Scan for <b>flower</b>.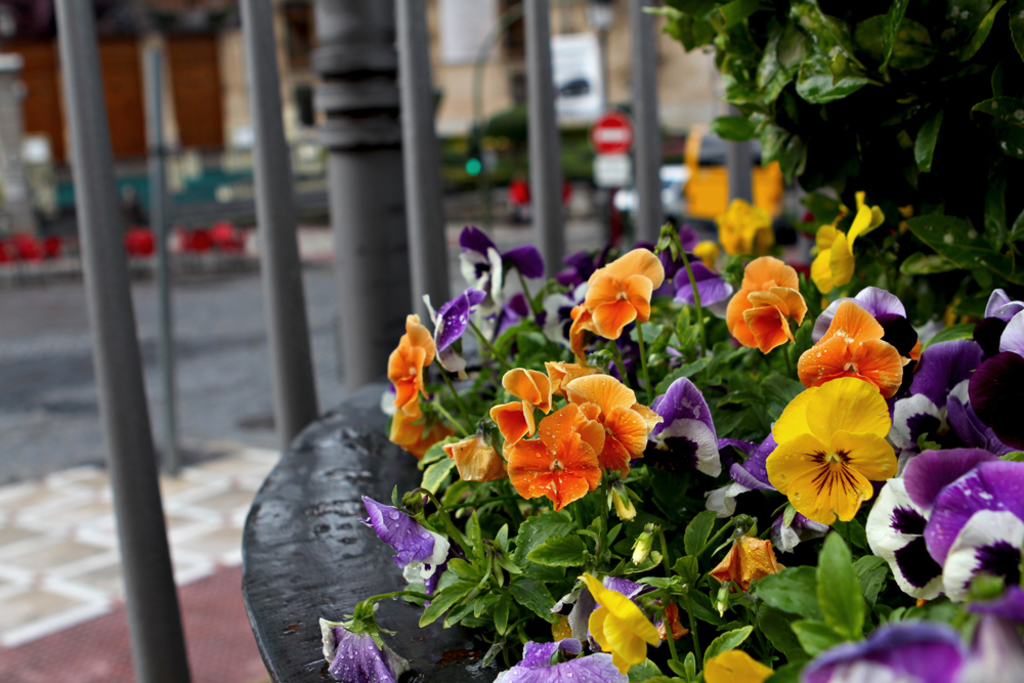
Scan result: bbox(798, 625, 963, 682).
